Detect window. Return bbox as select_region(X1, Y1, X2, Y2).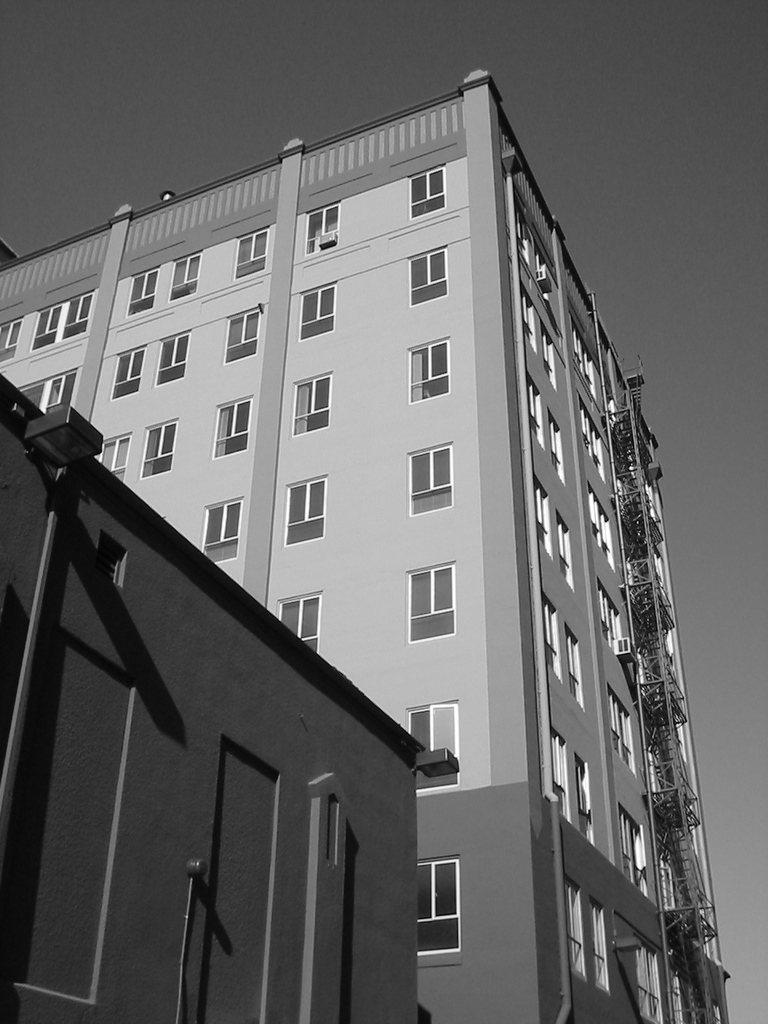
select_region(409, 246, 451, 308).
